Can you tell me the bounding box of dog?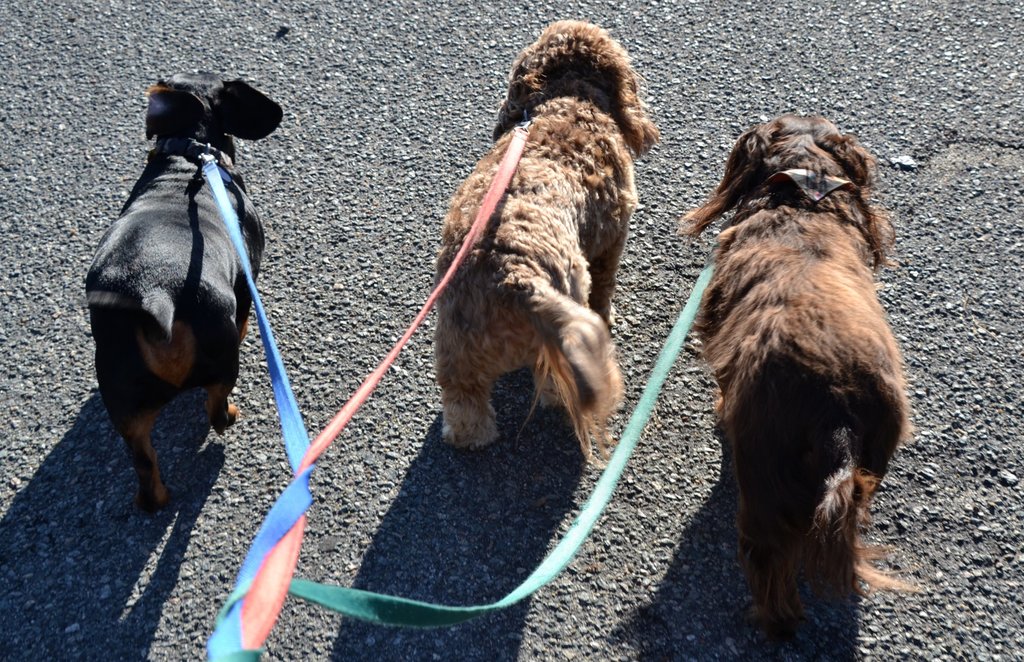
bbox=[676, 113, 899, 650].
